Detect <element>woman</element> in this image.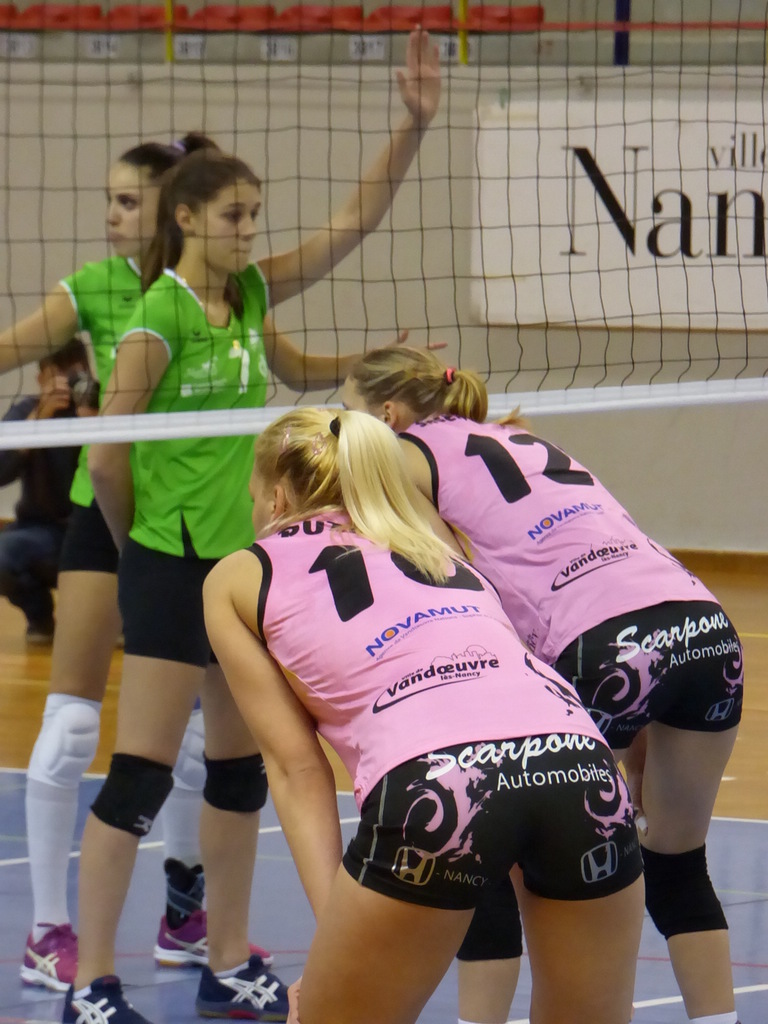
Detection: bbox=[0, 134, 412, 987].
